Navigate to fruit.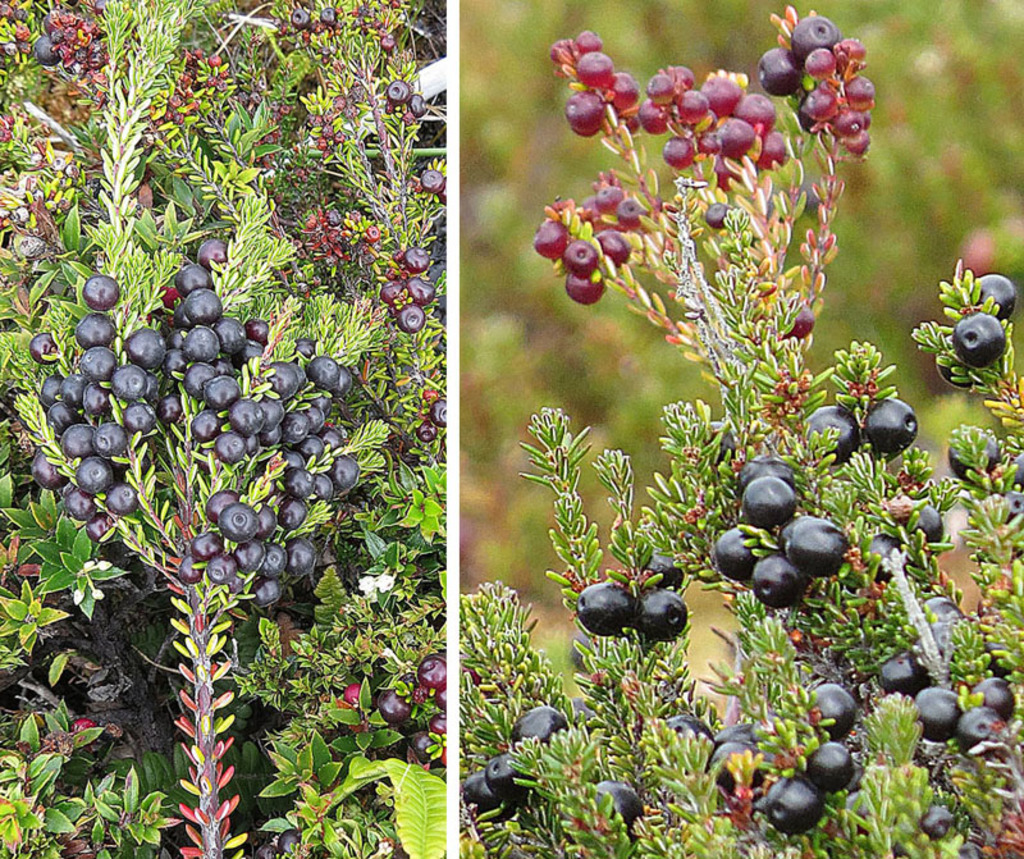
Navigation target: <region>945, 425, 1000, 483</region>.
